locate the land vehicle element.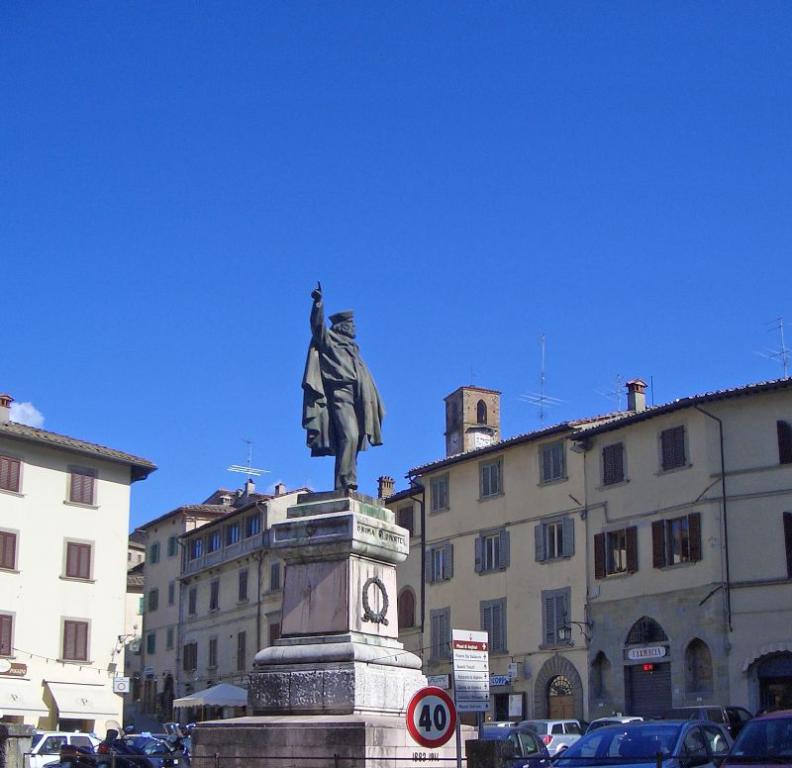
Element bbox: {"left": 60, "top": 744, "right": 103, "bottom": 764}.
